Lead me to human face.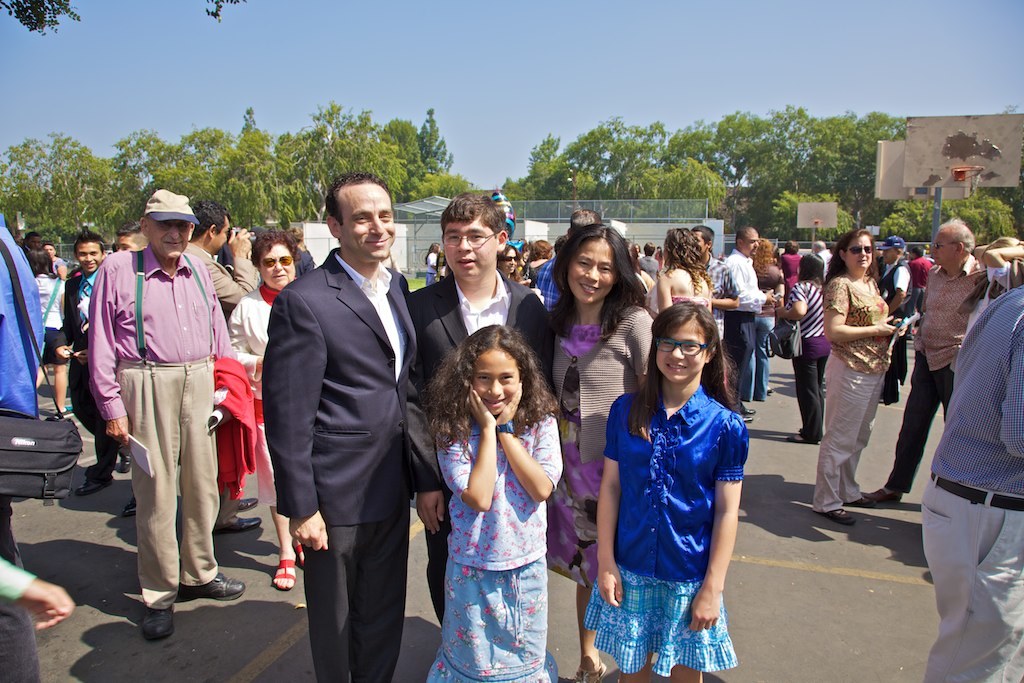
Lead to bbox=[70, 180, 958, 417].
